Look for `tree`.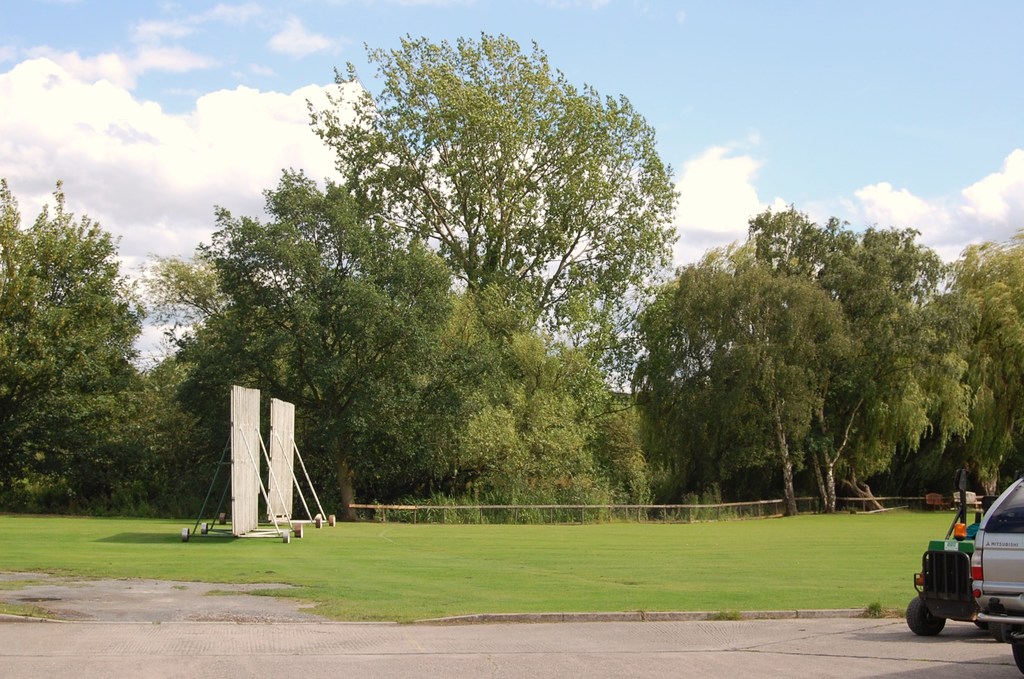
Found: box=[169, 170, 480, 534].
